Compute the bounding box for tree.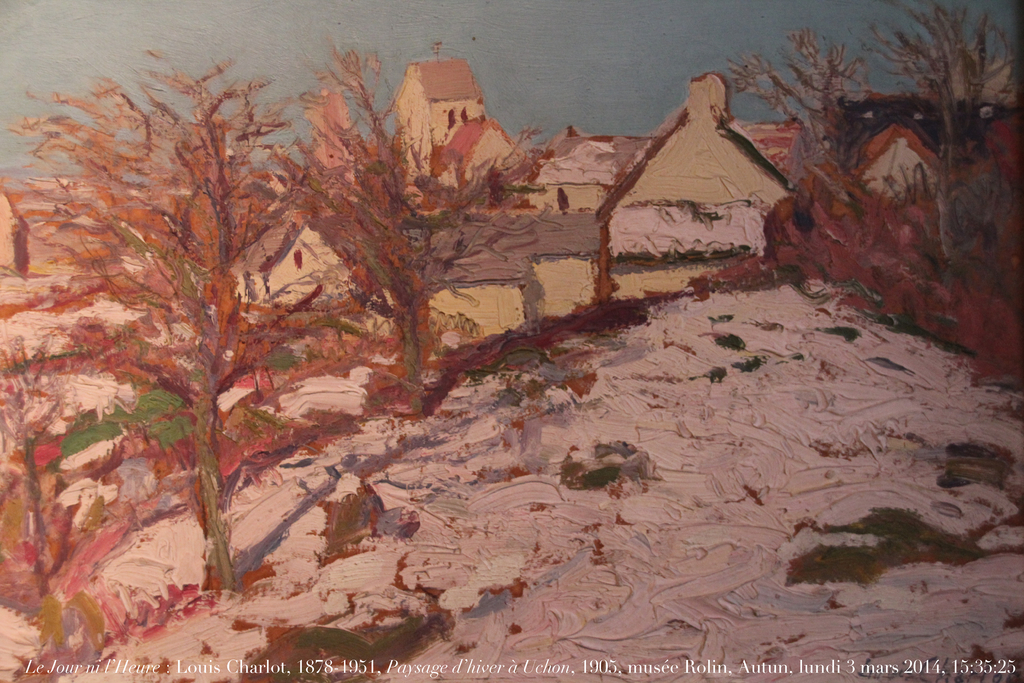
(265, 50, 563, 398).
